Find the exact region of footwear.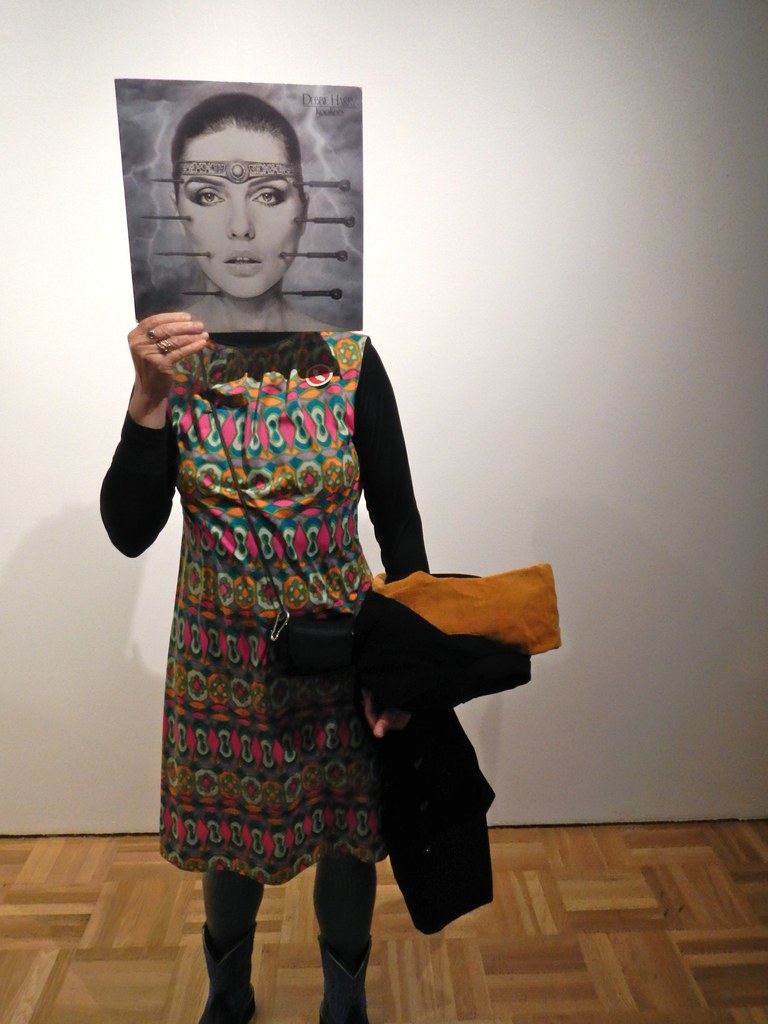
Exact region: (x1=307, y1=903, x2=378, y2=1019).
